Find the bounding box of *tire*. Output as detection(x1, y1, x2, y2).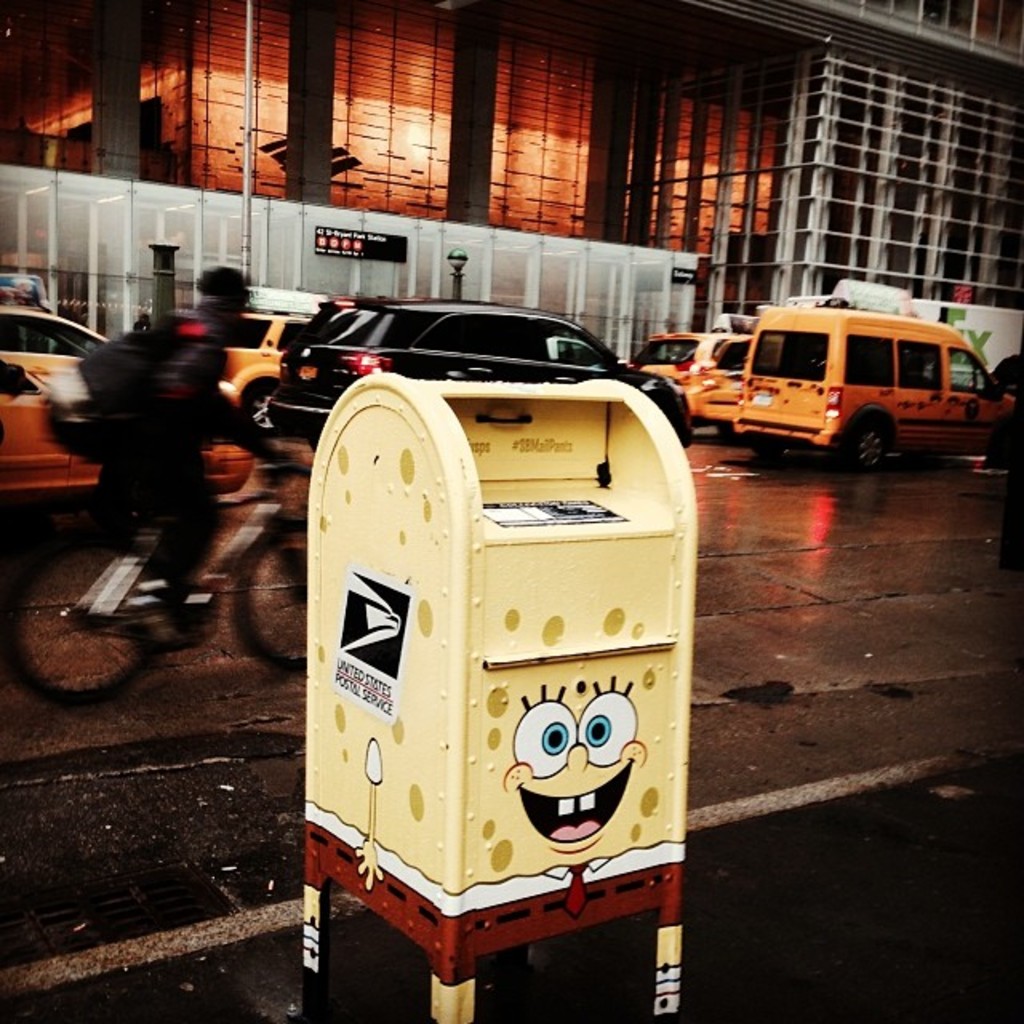
detection(237, 517, 317, 670).
